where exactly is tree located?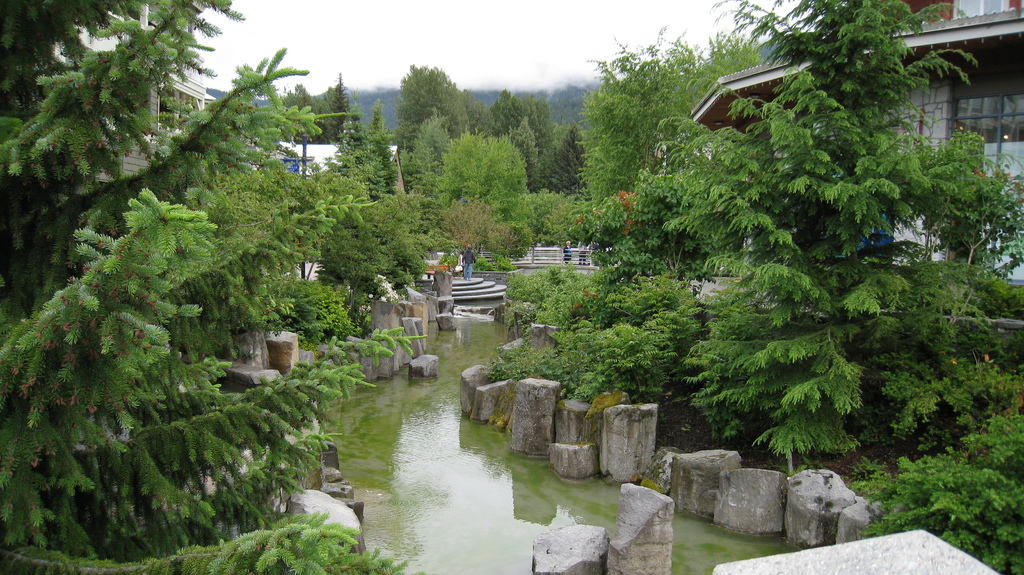
Its bounding box is pyautogui.locateOnScreen(0, 0, 428, 574).
